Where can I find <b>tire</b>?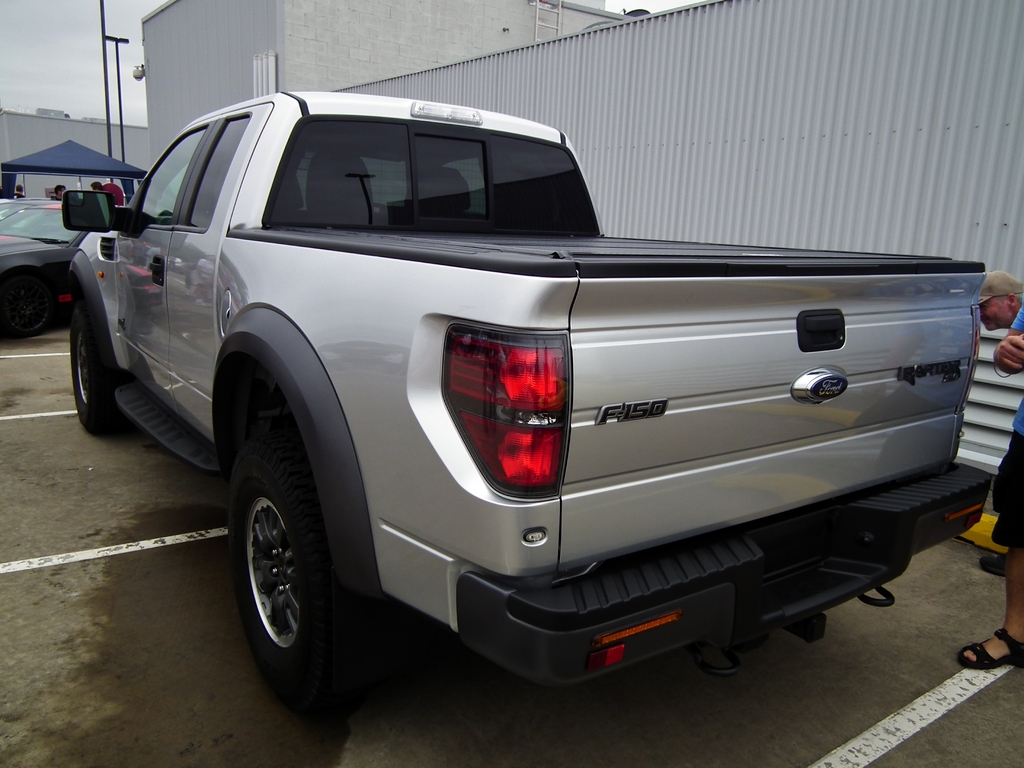
You can find it at [x1=0, y1=269, x2=61, y2=340].
